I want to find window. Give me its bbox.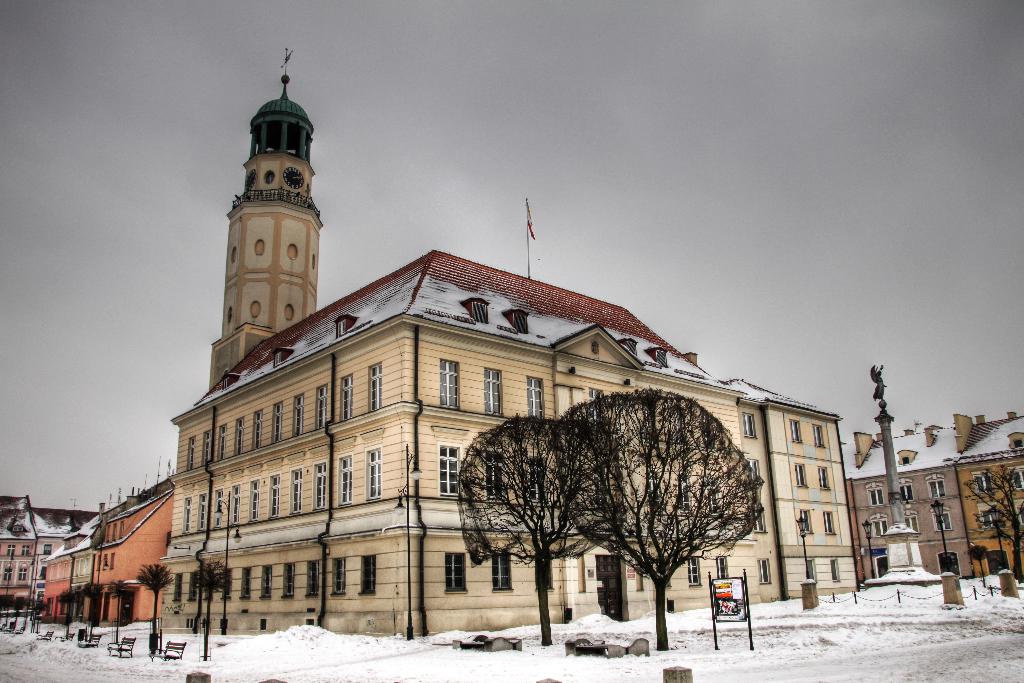
l=445, t=551, r=470, b=593.
